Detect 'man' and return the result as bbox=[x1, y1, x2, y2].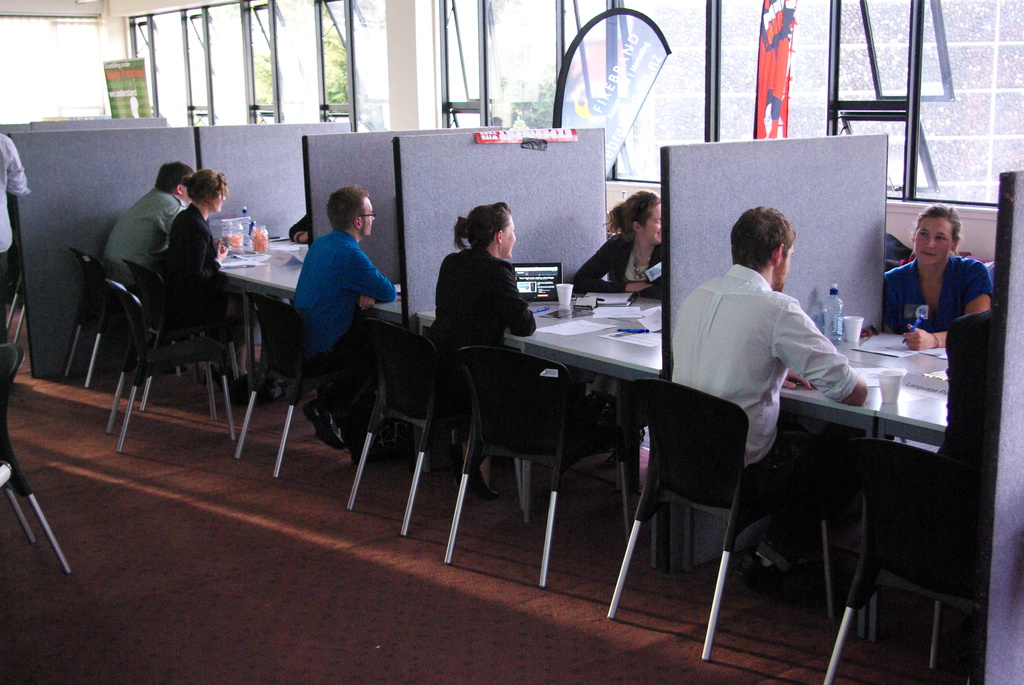
bbox=[669, 208, 871, 519].
